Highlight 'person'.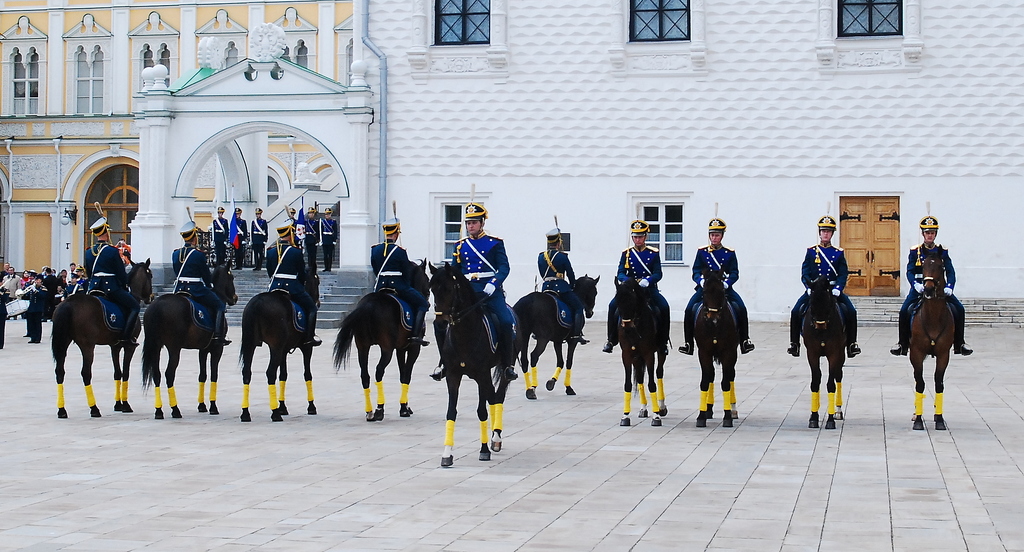
Highlighted region: x1=369, y1=224, x2=427, y2=345.
